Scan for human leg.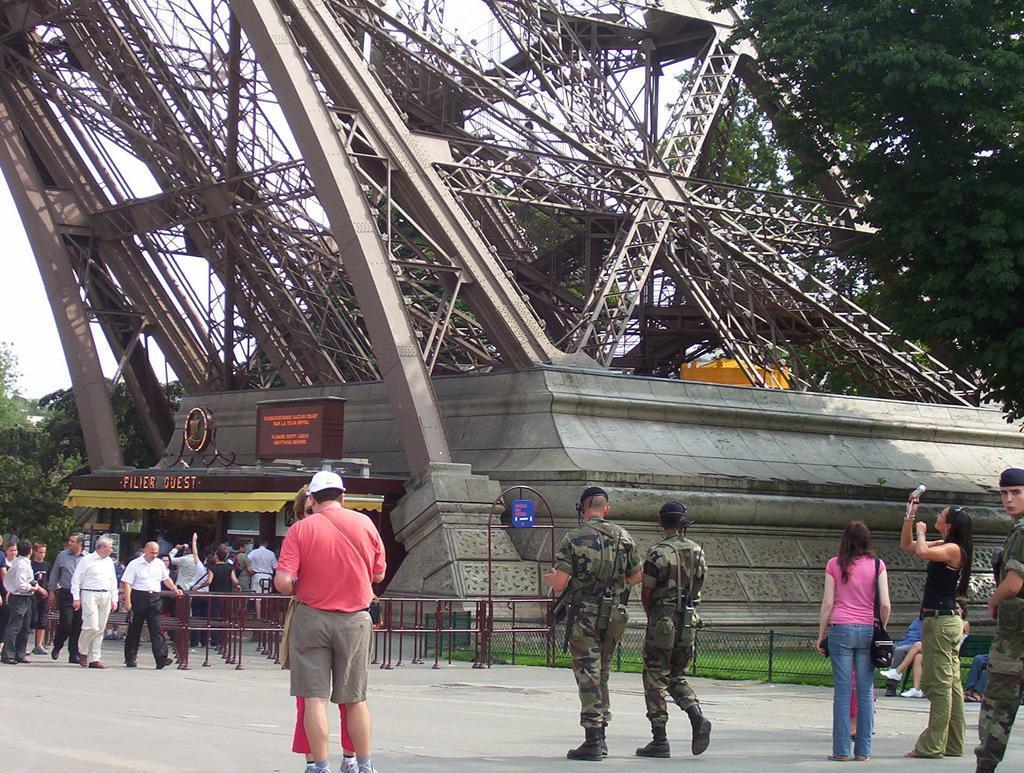
Scan result: 35,602,49,652.
